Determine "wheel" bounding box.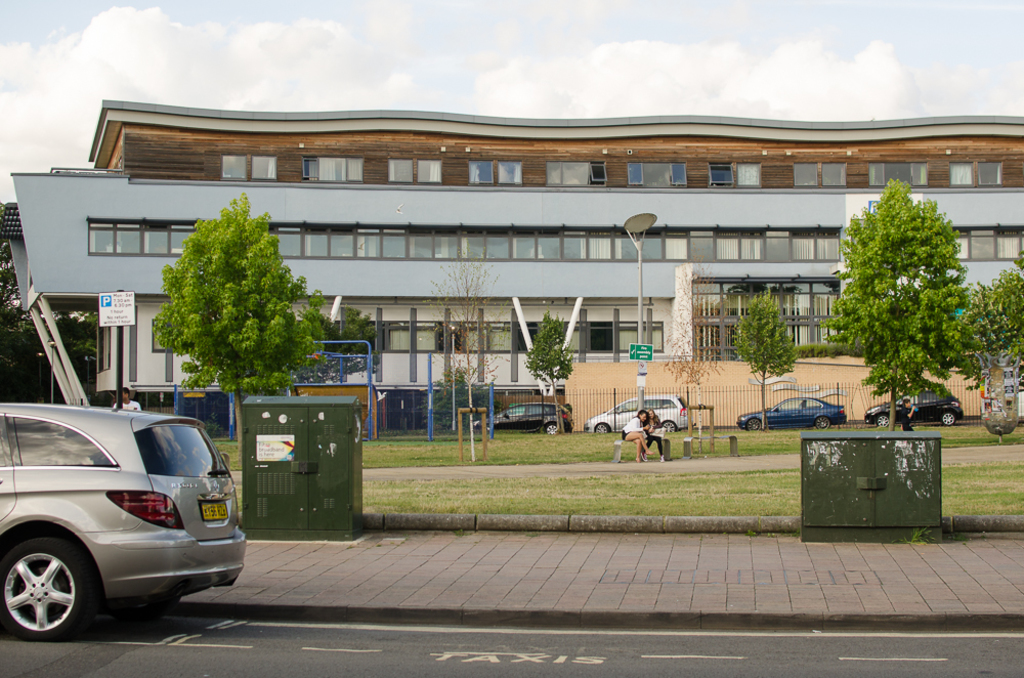
Determined: select_region(662, 415, 677, 429).
